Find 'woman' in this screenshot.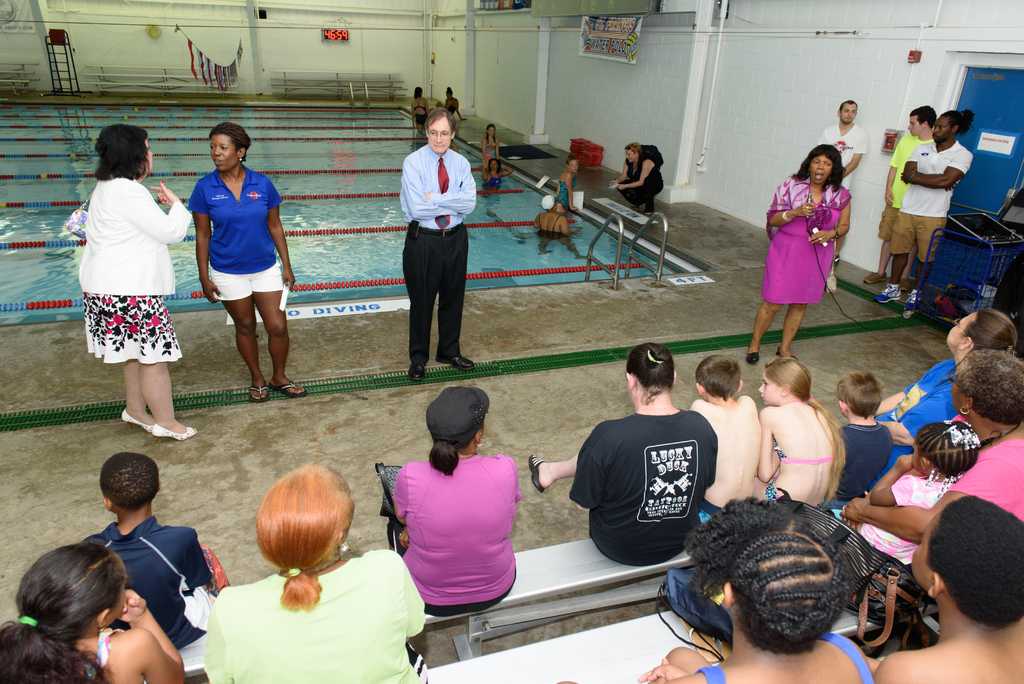
The bounding box for 'woman' is [436,86,468,122].
